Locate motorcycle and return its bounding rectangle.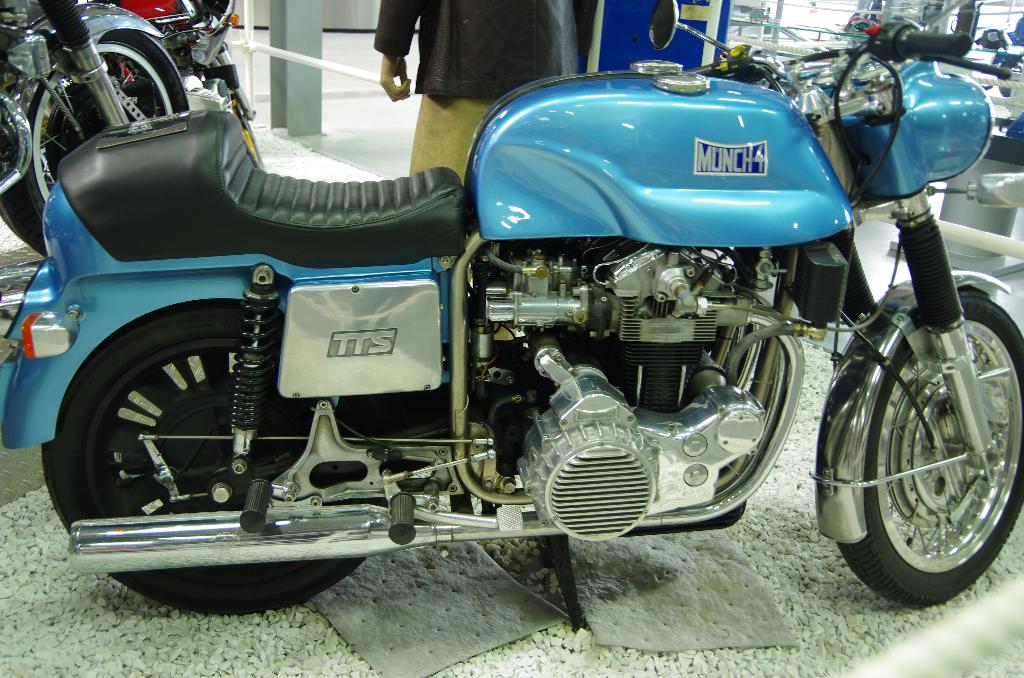
[left=1, top=2, right=190, bottom=261].
